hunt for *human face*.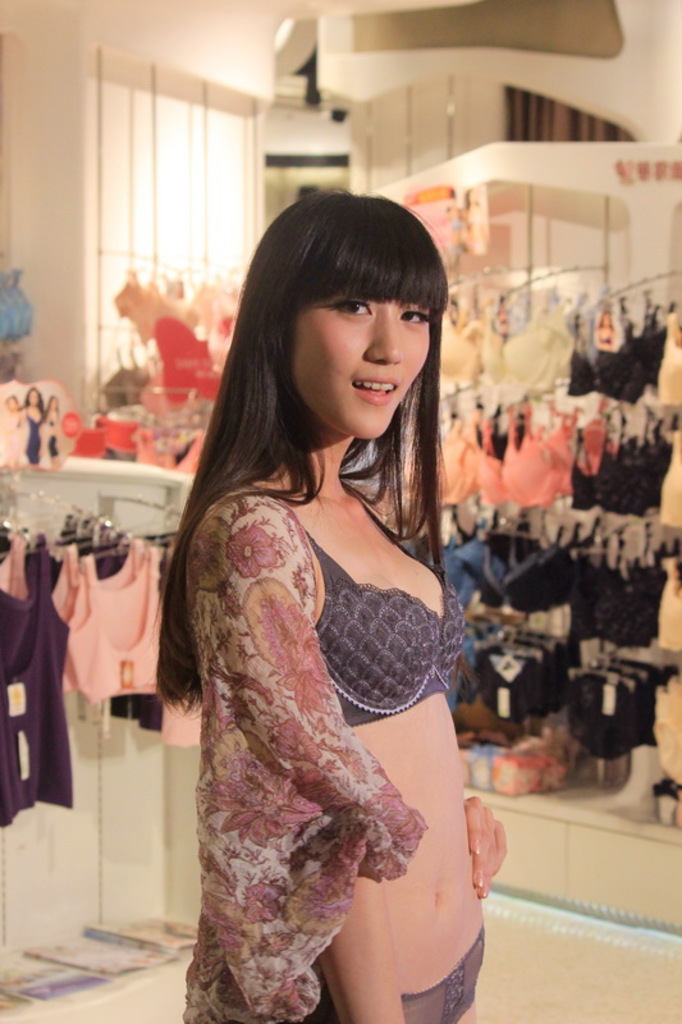
Hunted down at l=46, t=394, r=61, b=412.
